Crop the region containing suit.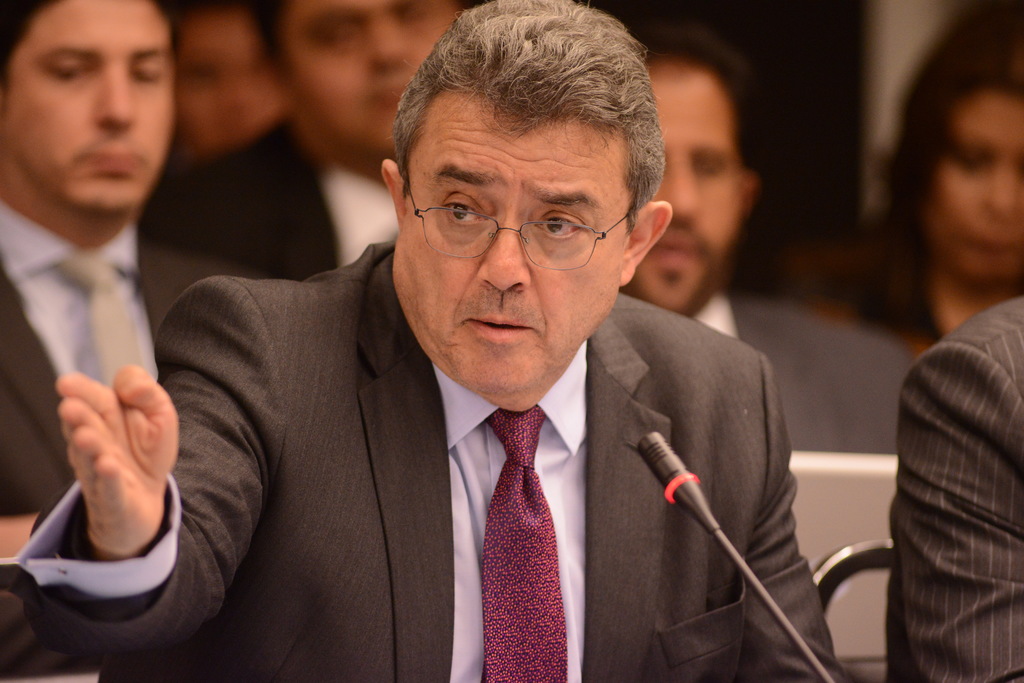
Crop region: rect(890, 306, 1023, 682).
